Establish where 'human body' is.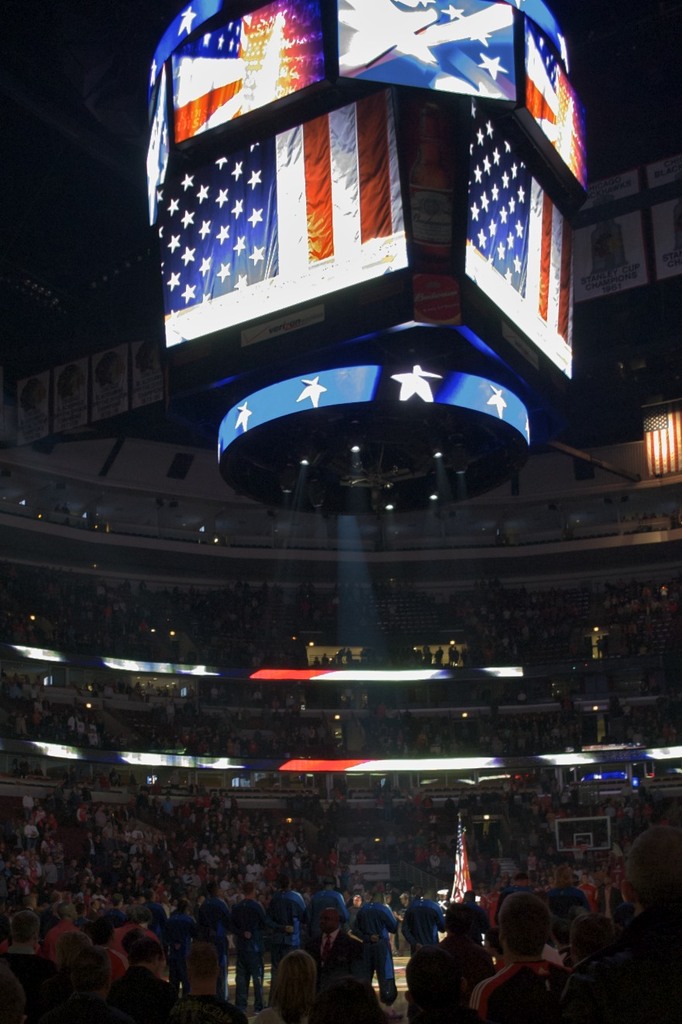
Established at 240, 957, 308, 1014.
